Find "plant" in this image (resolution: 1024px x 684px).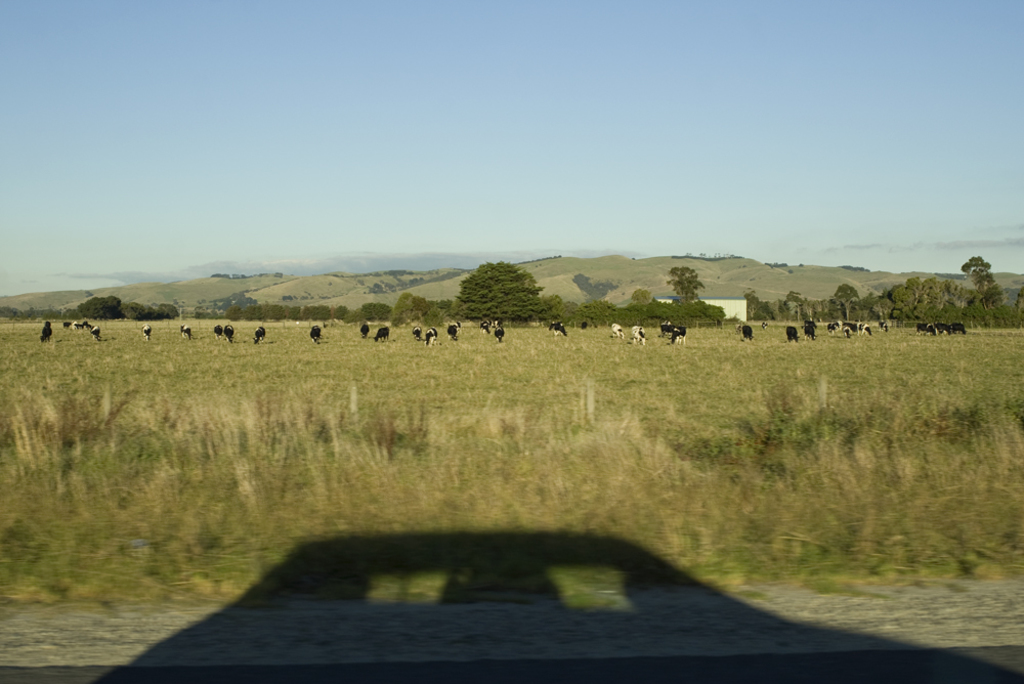
429,297,445,332.
